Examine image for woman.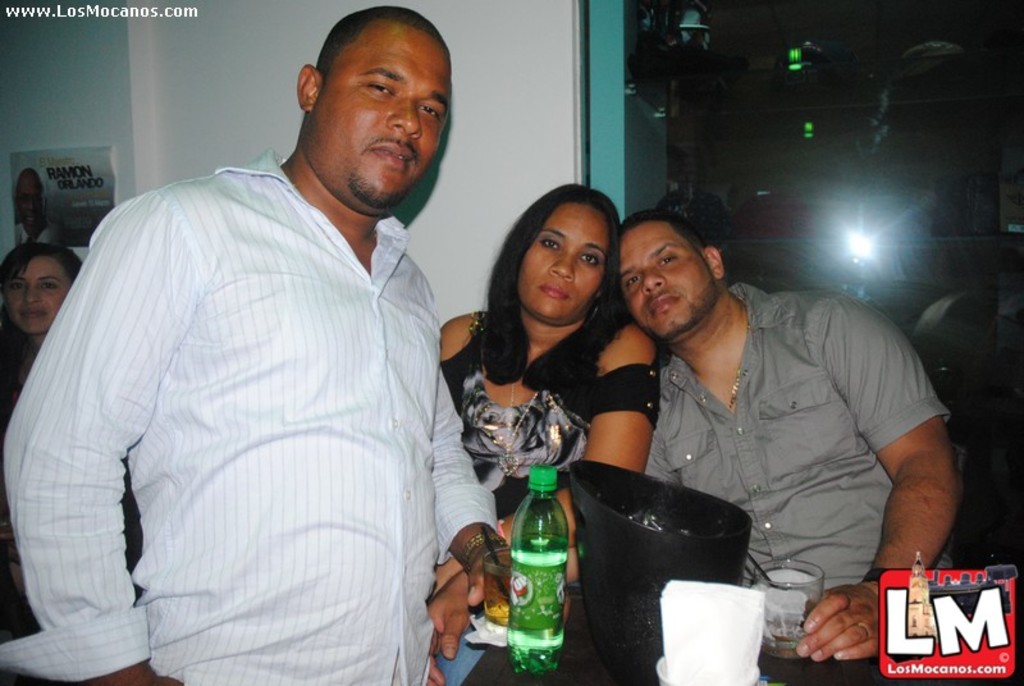
Examination result: (left=1, top=238, right=87, bottom=434).
